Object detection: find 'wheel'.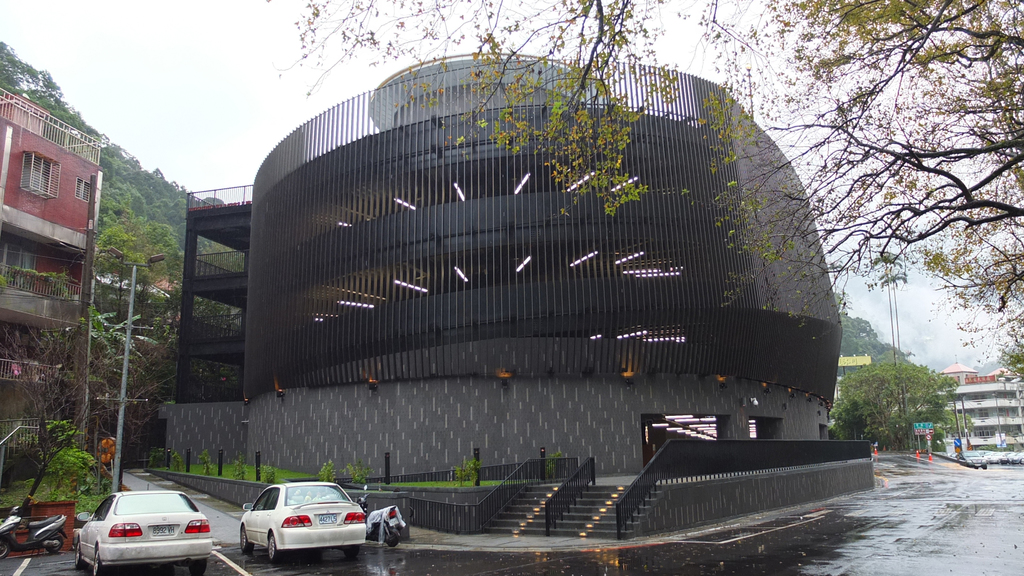
45/531/64/552.
